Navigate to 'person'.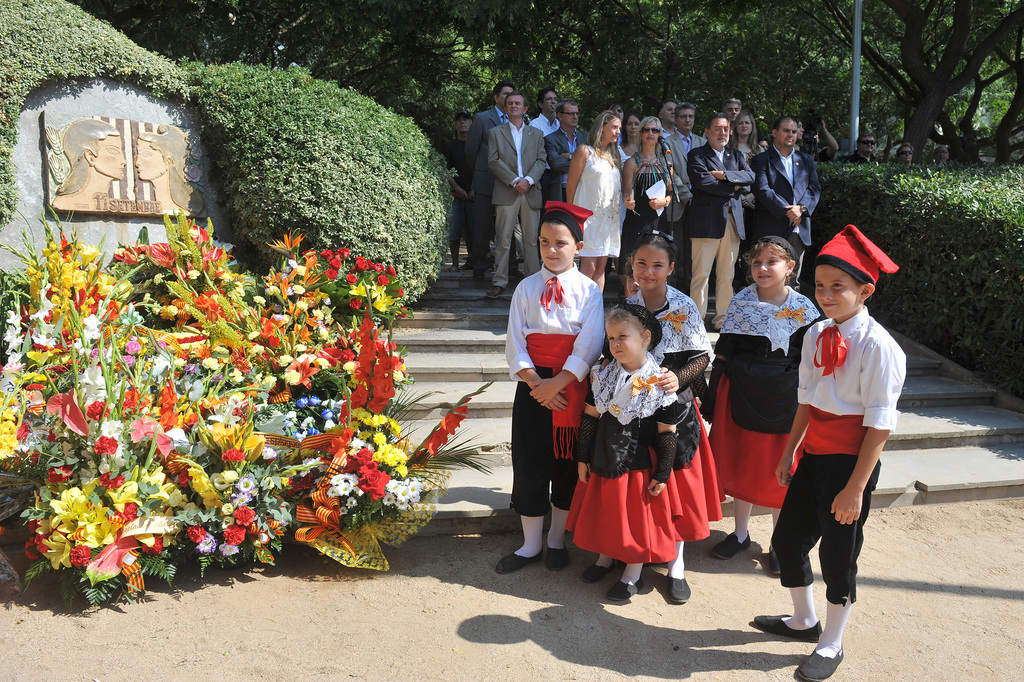
Navigation target: <box>568,303,692,606</box>.
